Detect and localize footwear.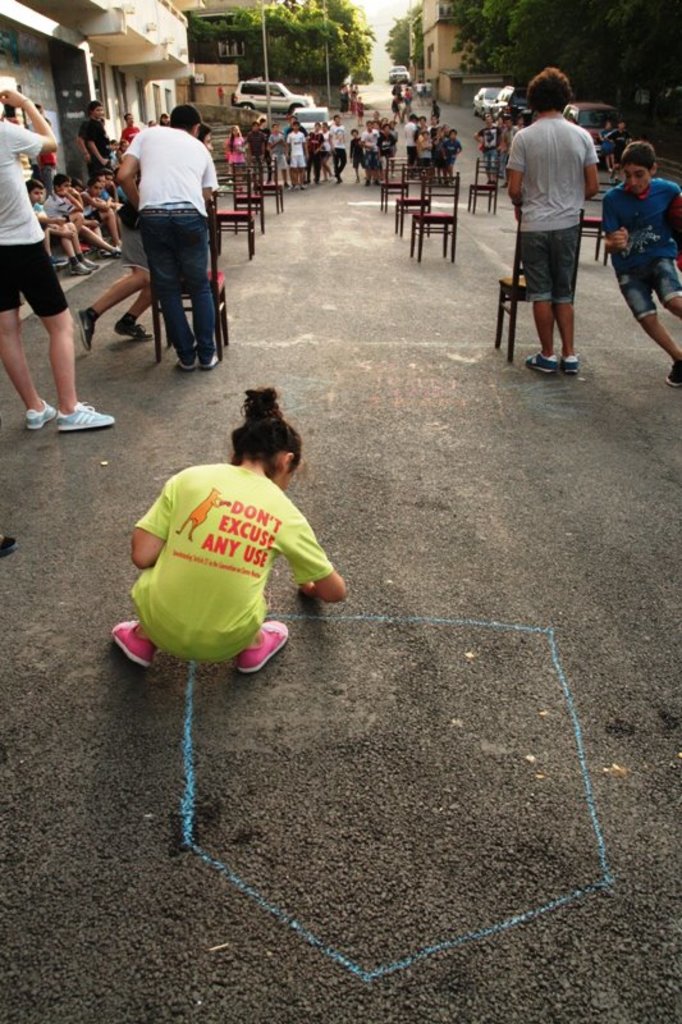
Localized at [left=104, top=607, right=156, bottom=671].
